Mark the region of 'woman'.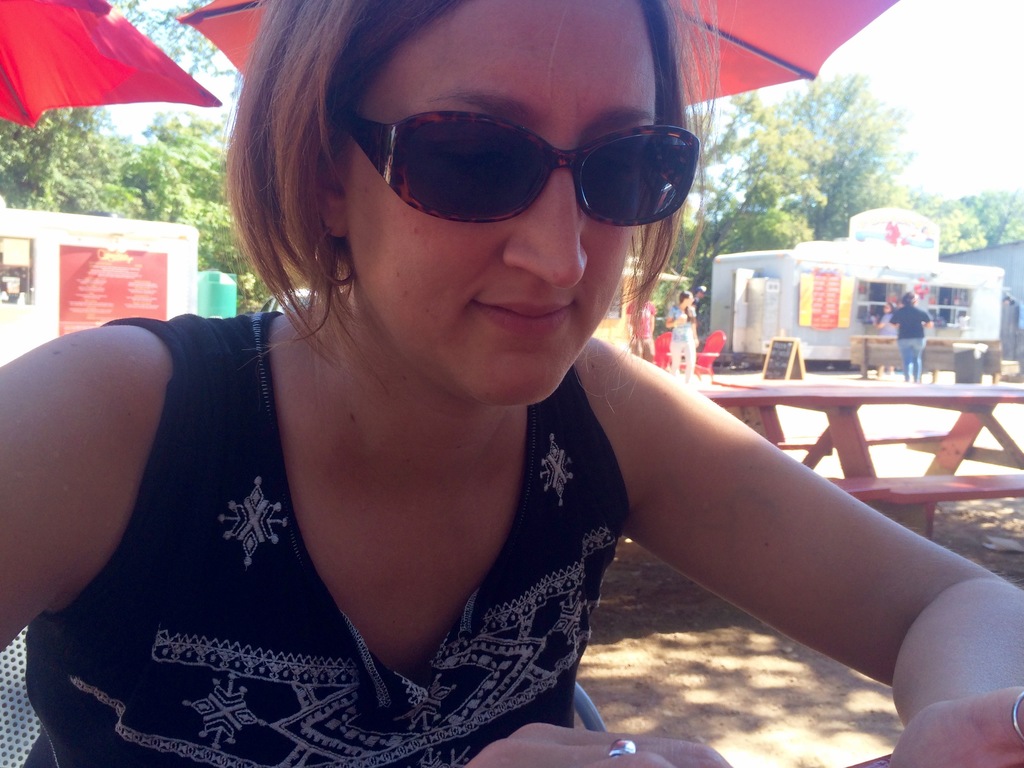
Region: 665,288,703,379.
